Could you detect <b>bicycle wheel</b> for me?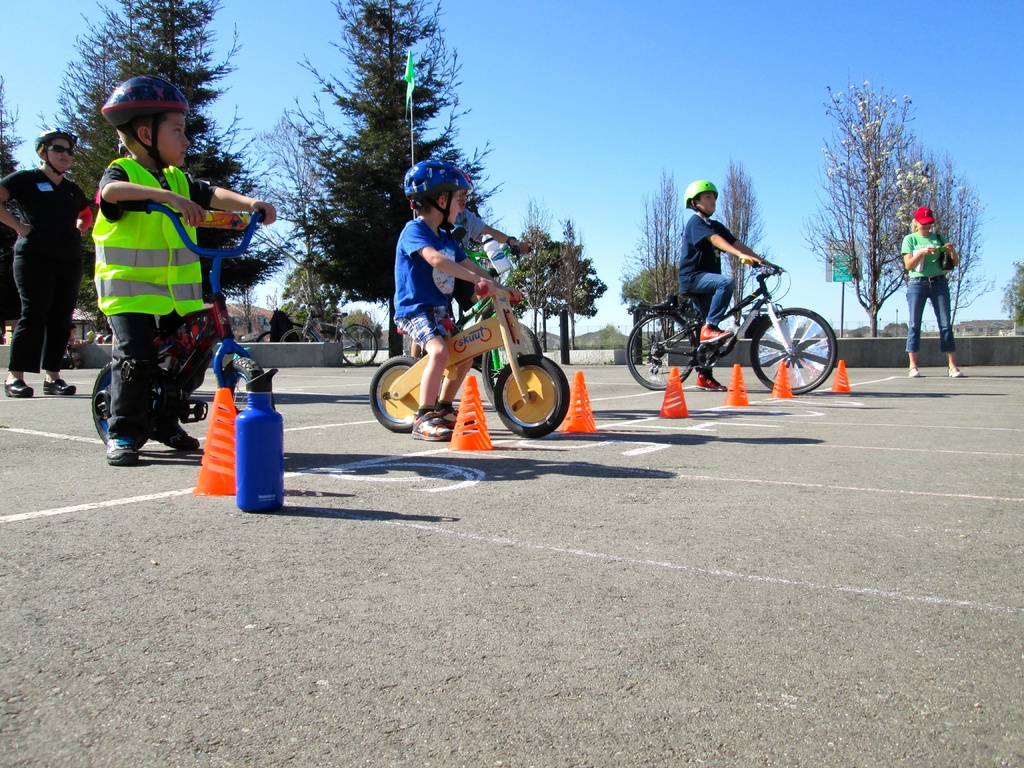
Detection result: [x1=337, y1=326, x2=379, y2=365].
